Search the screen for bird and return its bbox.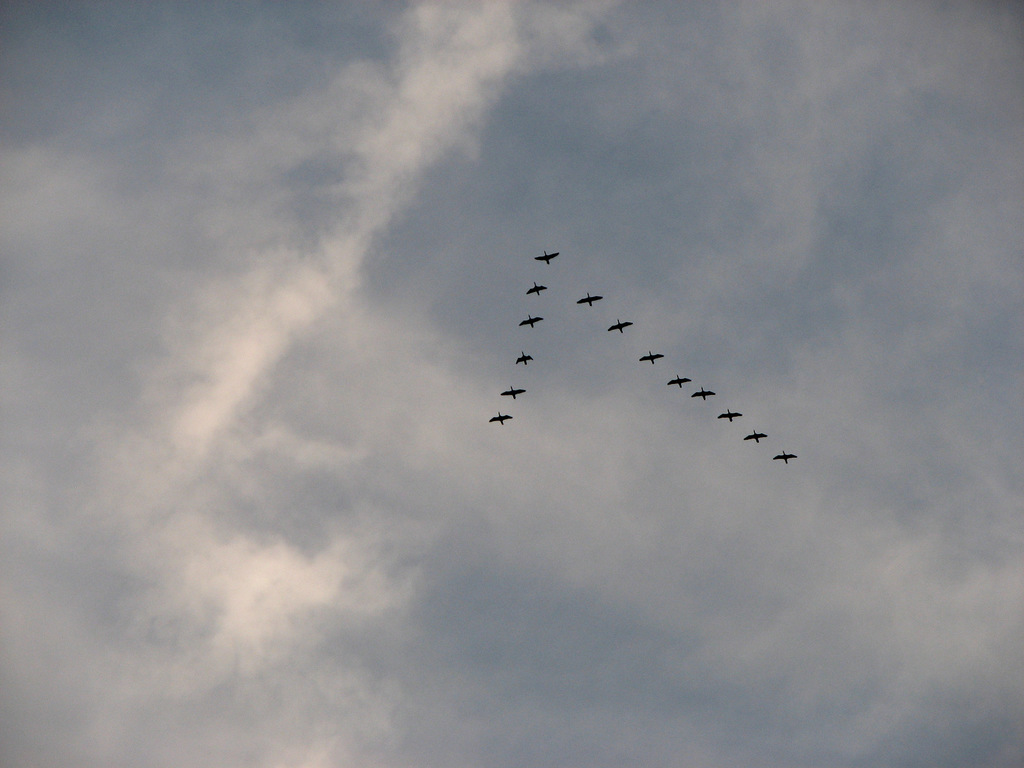
Found: (488, 408, 515, 424).
